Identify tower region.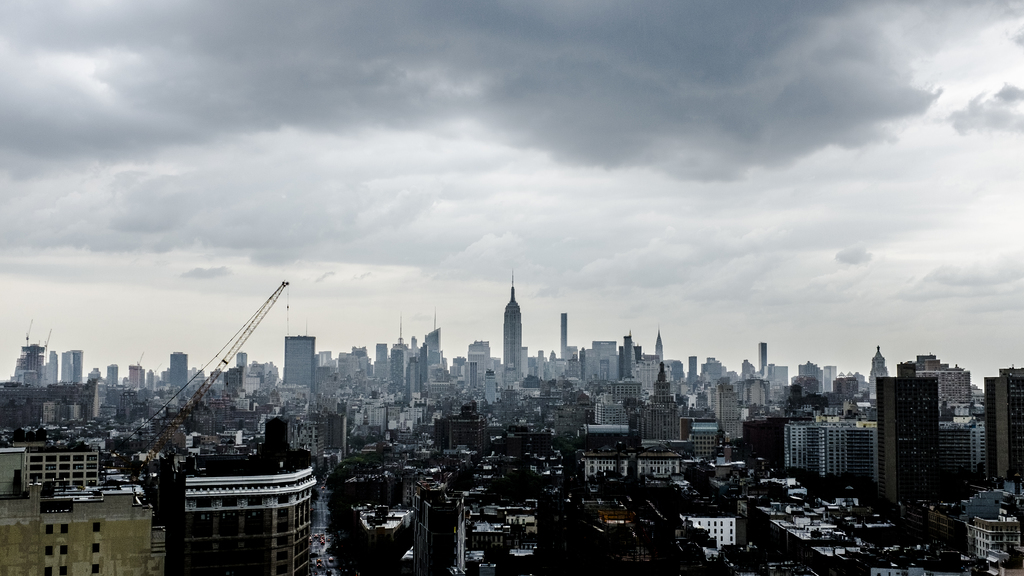
Region: <bbox>688, 359, 697, 377</bbox>.
